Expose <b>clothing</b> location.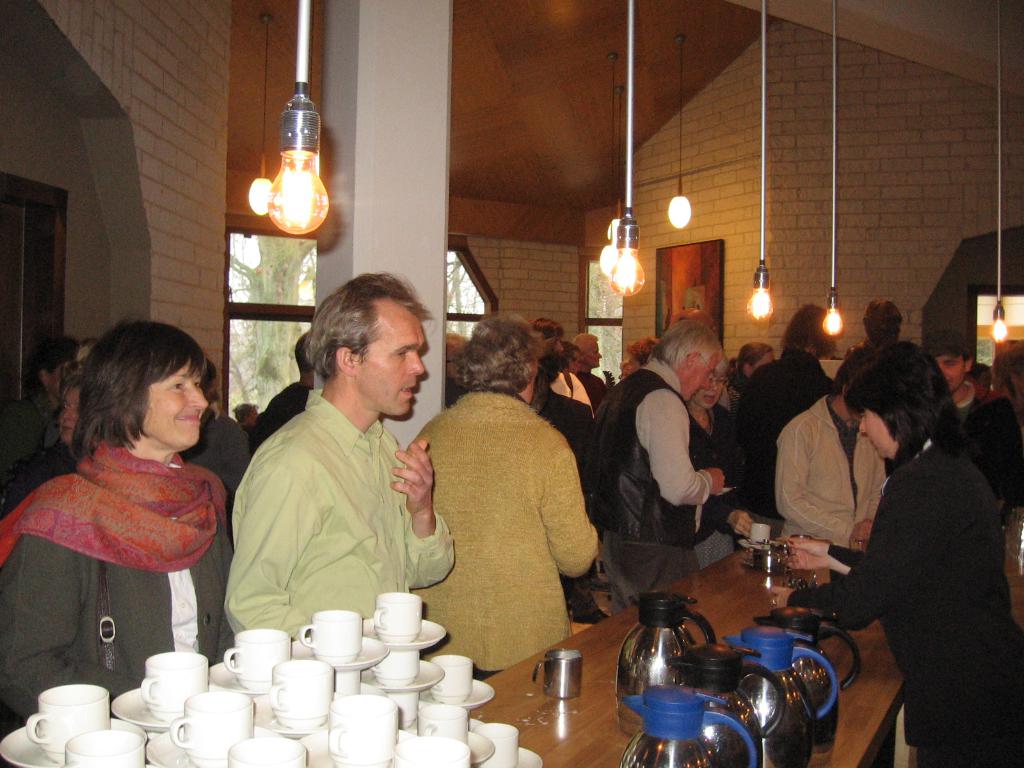
Exposed at 783 437 1023 762.
